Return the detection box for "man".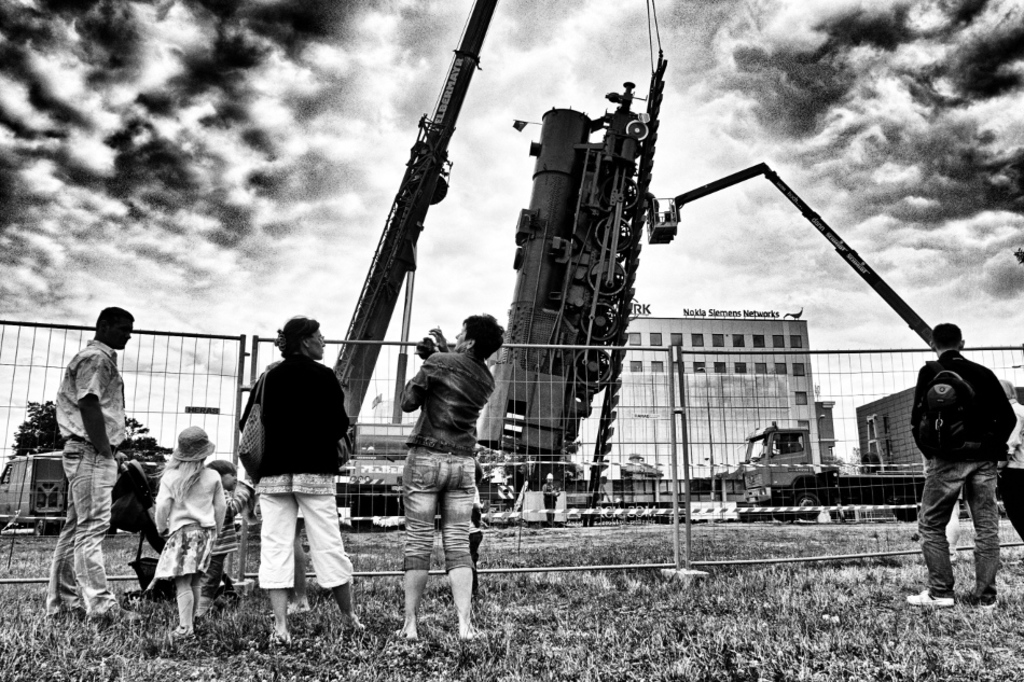
[left=225, top=320, right=347, bottom=625].
